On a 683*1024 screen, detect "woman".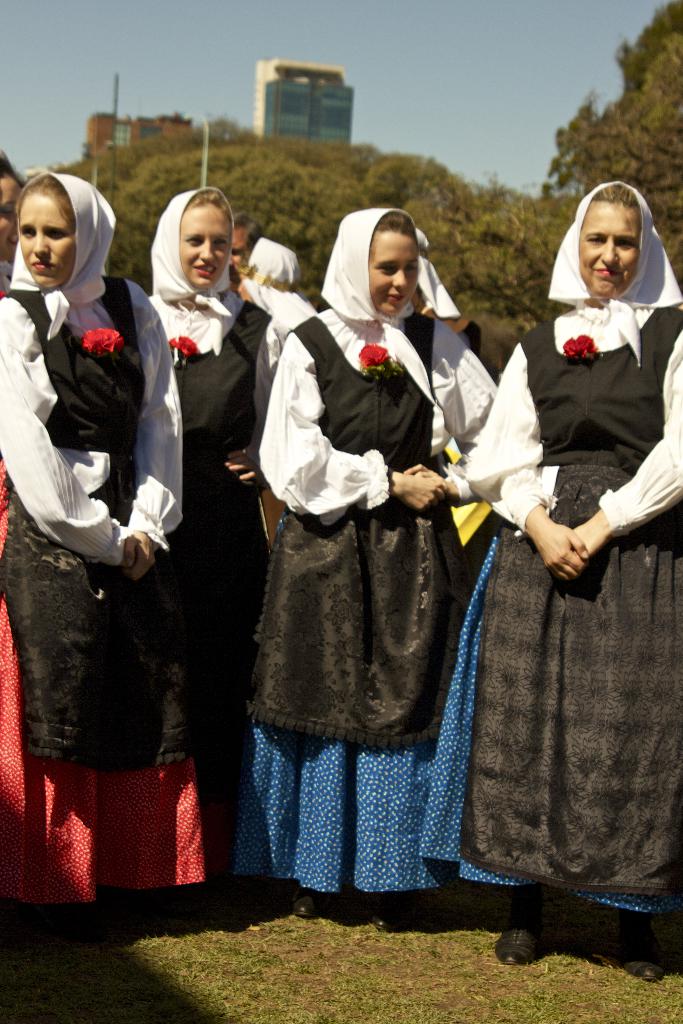
bbox=[0, 170, 201, 938].
